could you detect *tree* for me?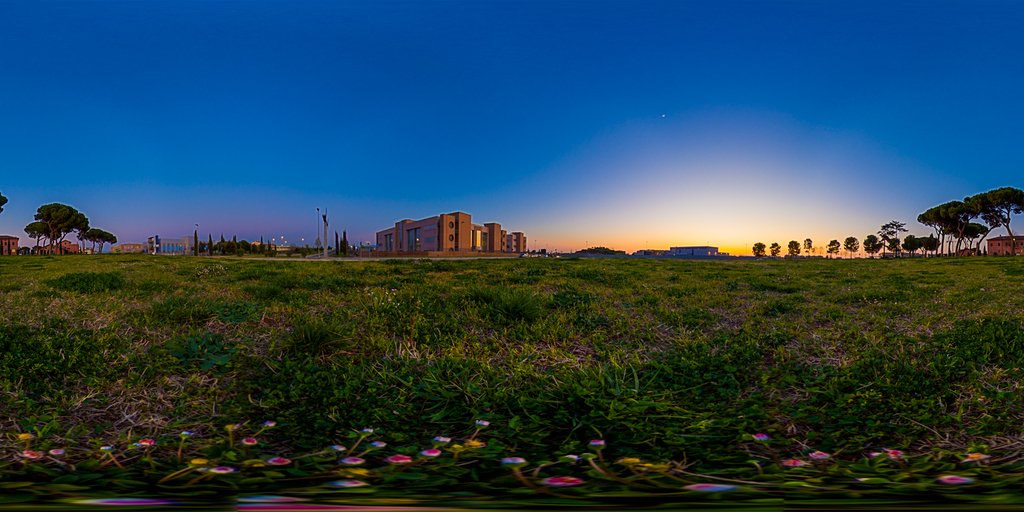
Detection result: [921,236,941,259].
